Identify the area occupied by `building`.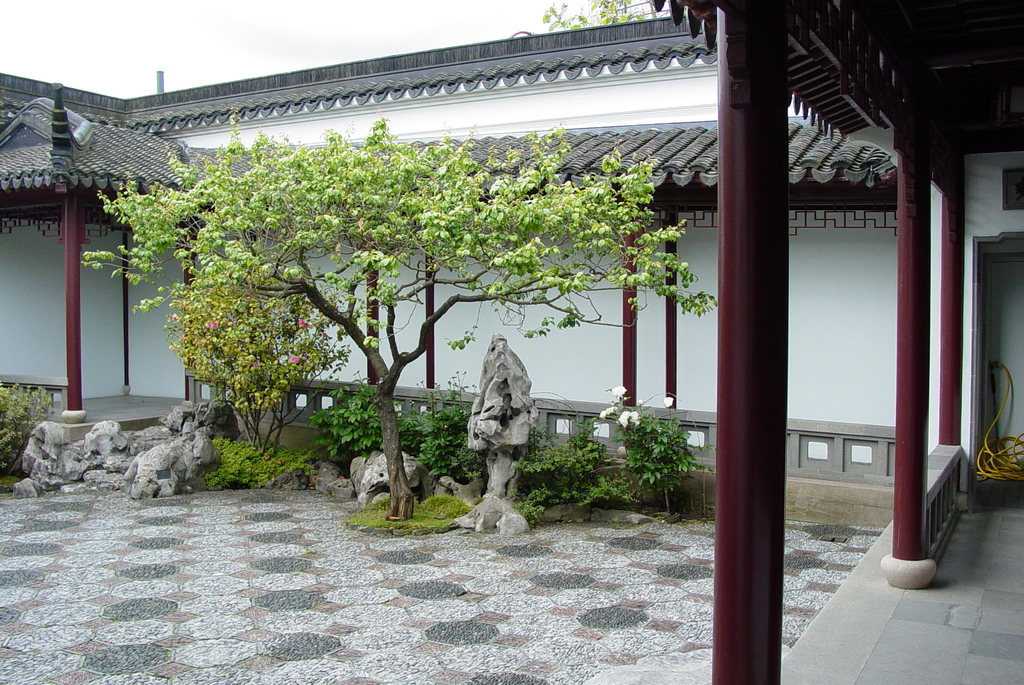
Area: 0,0,1023,684.
